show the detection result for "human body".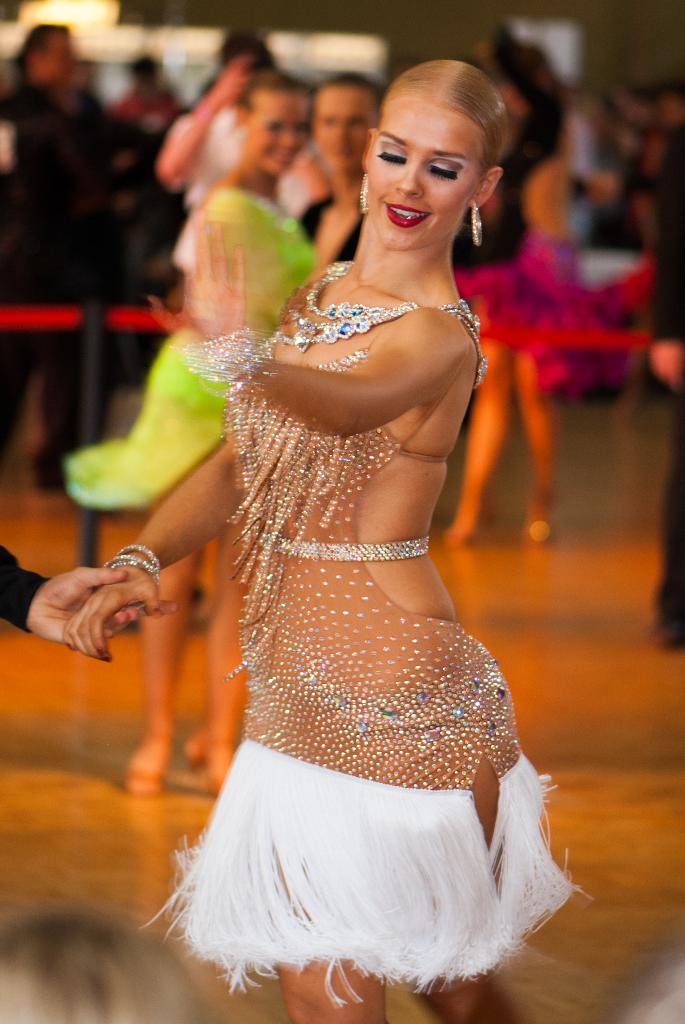
bbox=(141, 166, 316, 799).
